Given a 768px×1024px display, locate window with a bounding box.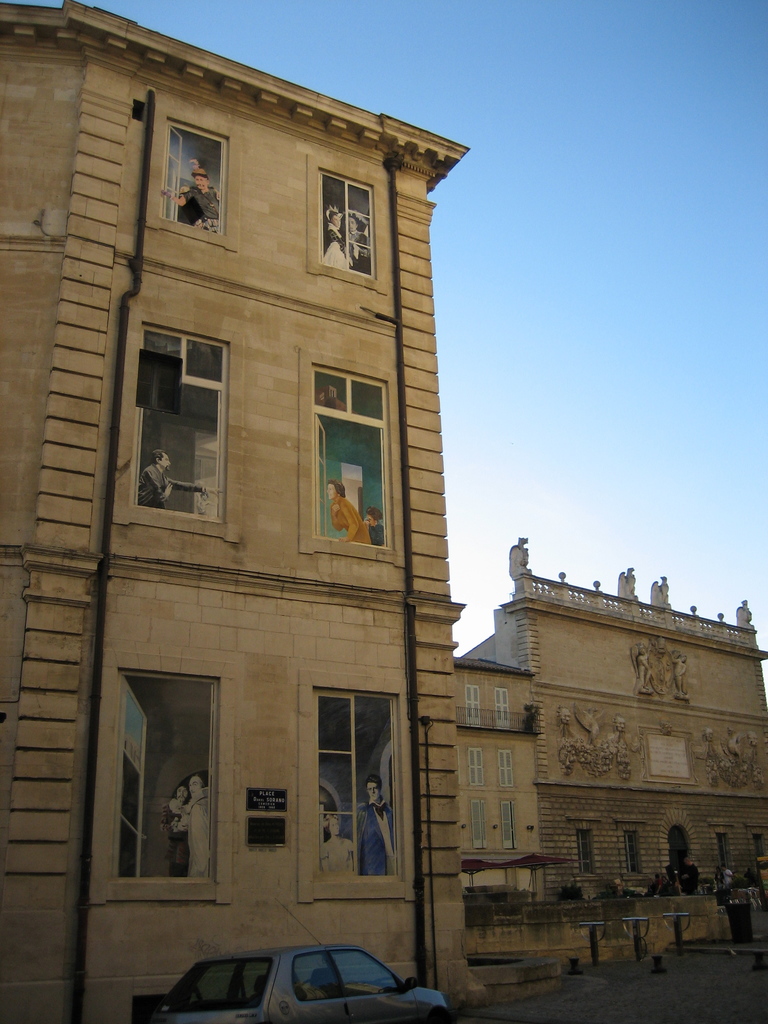
Located: 758/829/765/872.
